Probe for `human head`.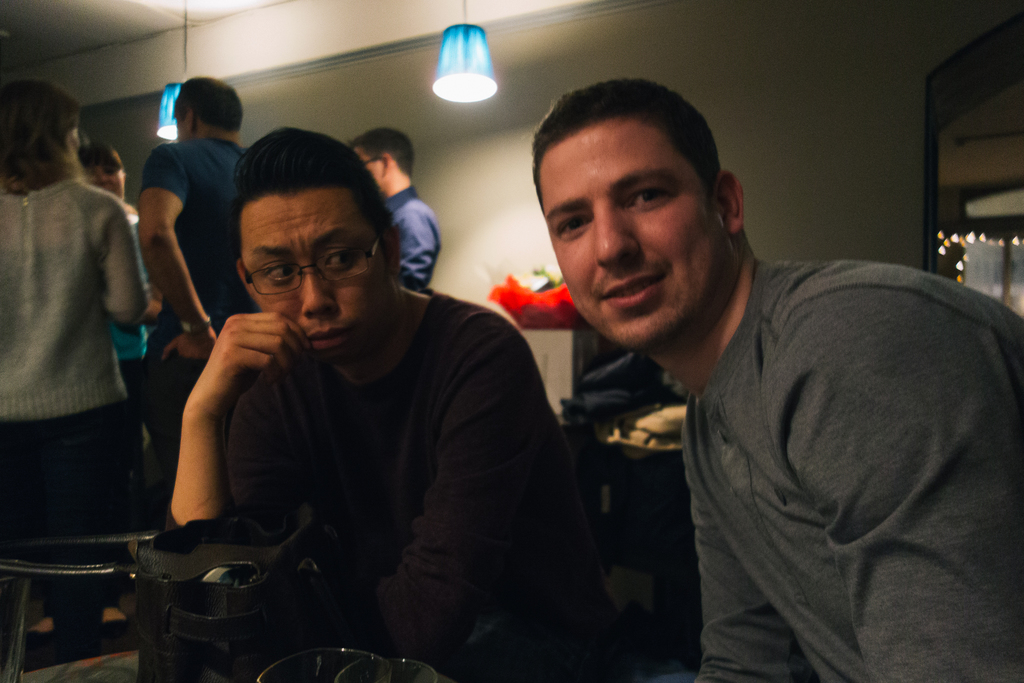
Probe result: (left=168, top=74, right=248, bottom=147).
